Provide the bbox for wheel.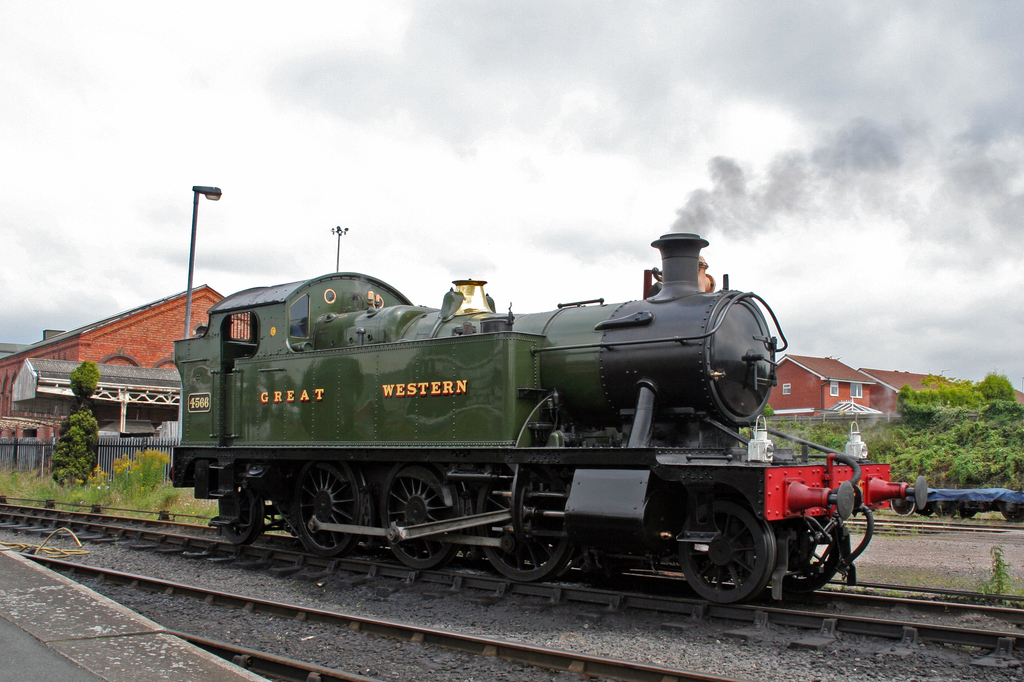
[940, 504, 961, 518].
